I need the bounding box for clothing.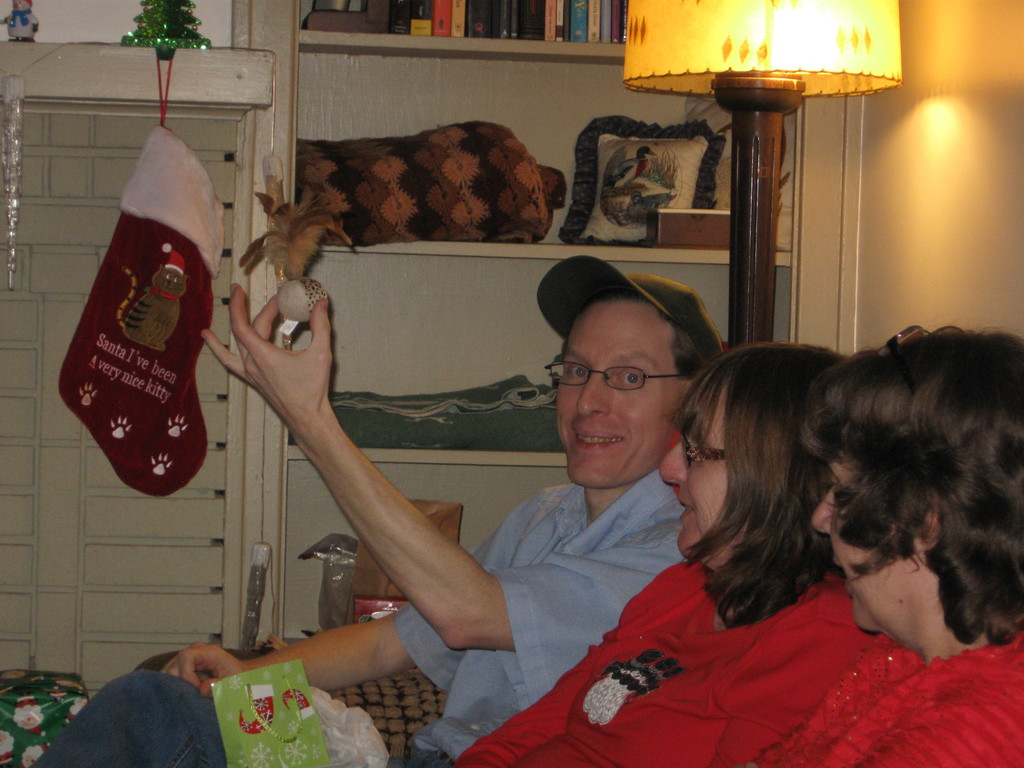
Here it is: pyautogui.locateOnScreen(454, 552, 876, 767).
